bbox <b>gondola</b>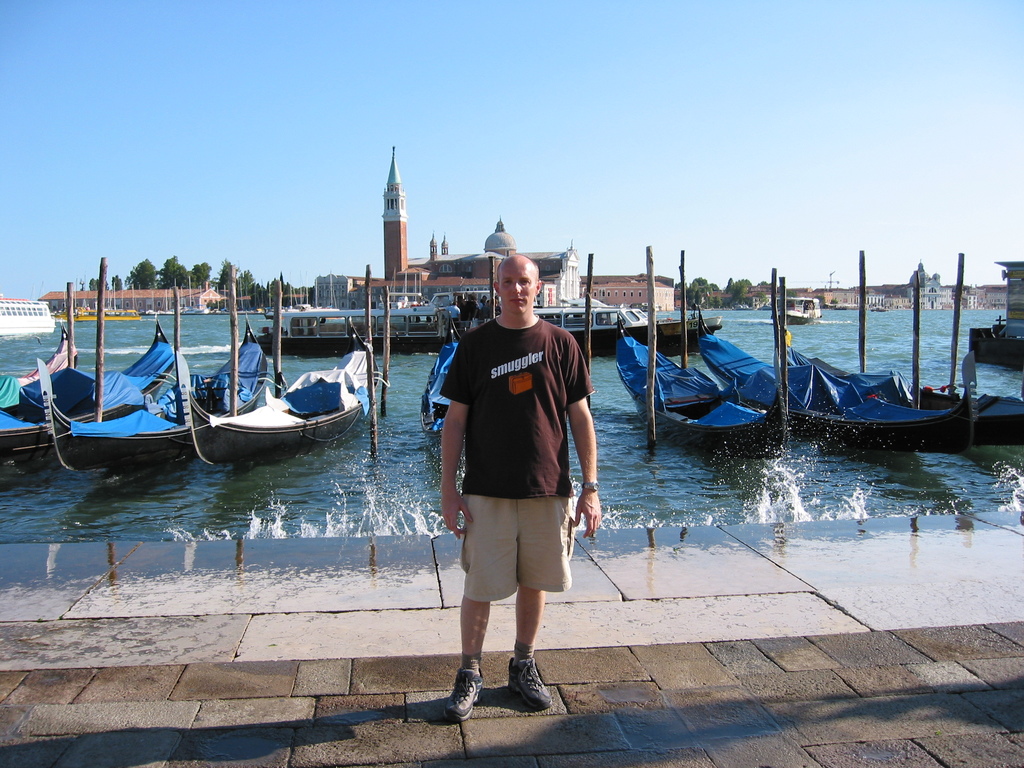
[left=695, top=291, right=970, bottom=460]
